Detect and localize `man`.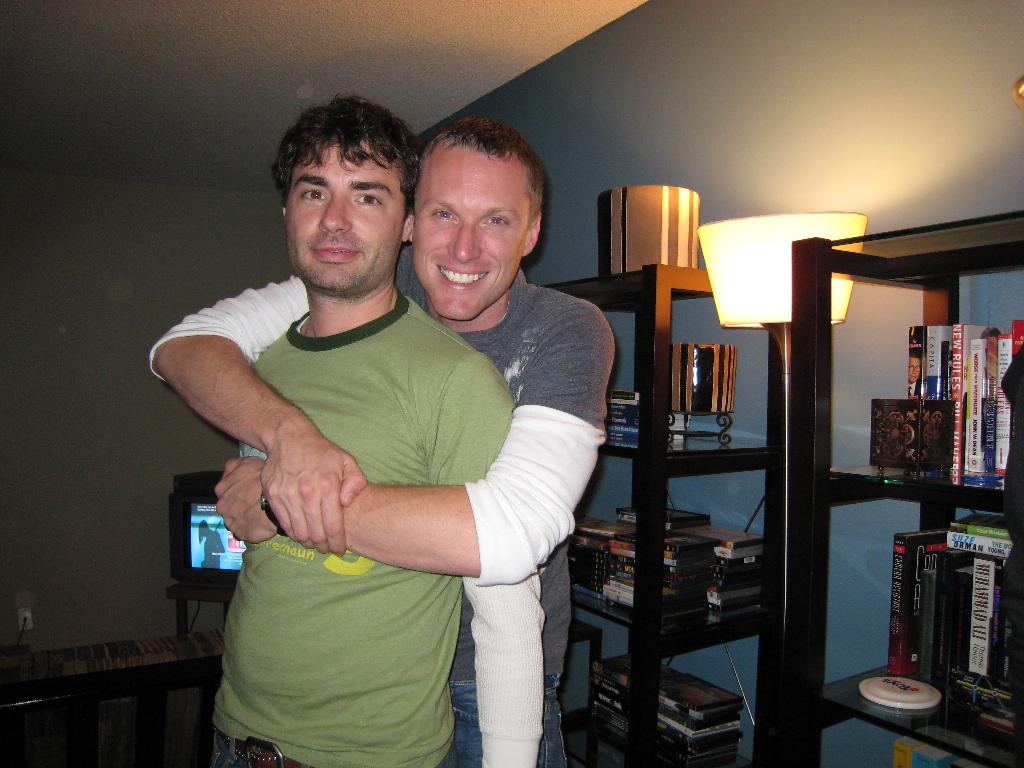
Localized at bbox=[144, 97, 546, 767].
